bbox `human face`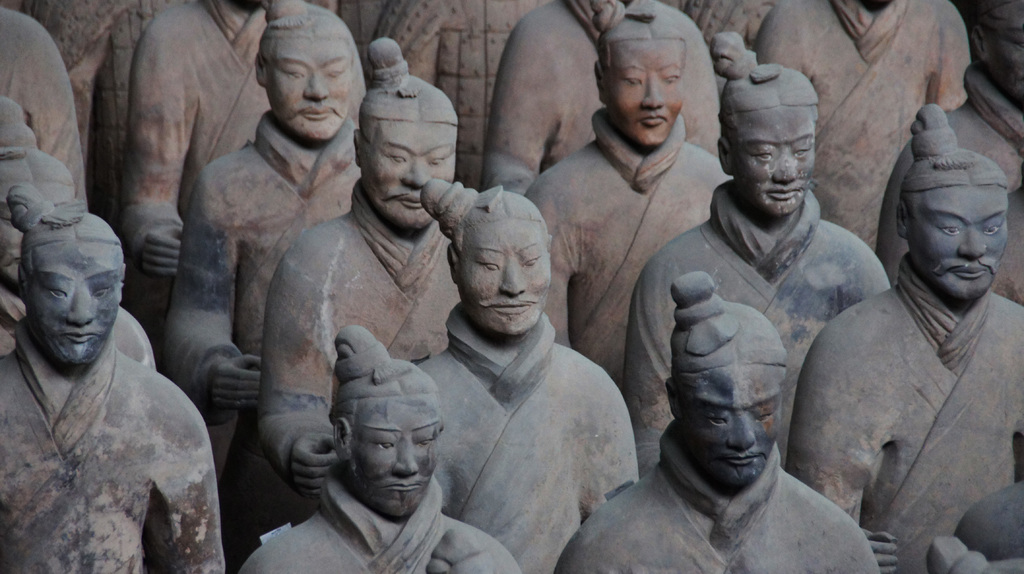
(349,406,439,517)
